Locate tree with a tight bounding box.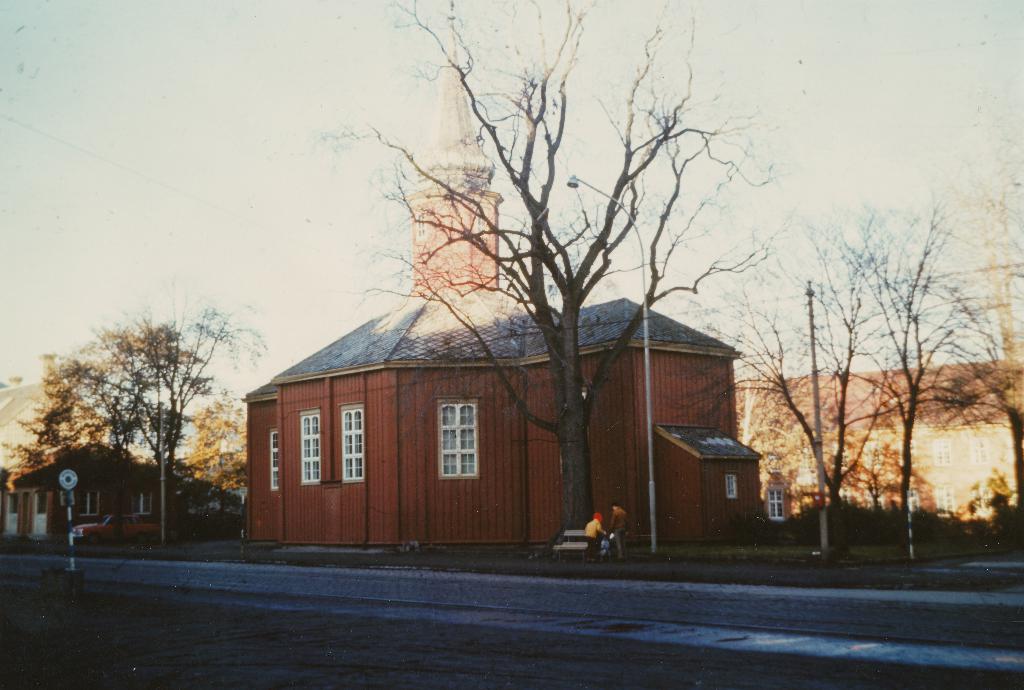
(845, 176, 1022, 534).
